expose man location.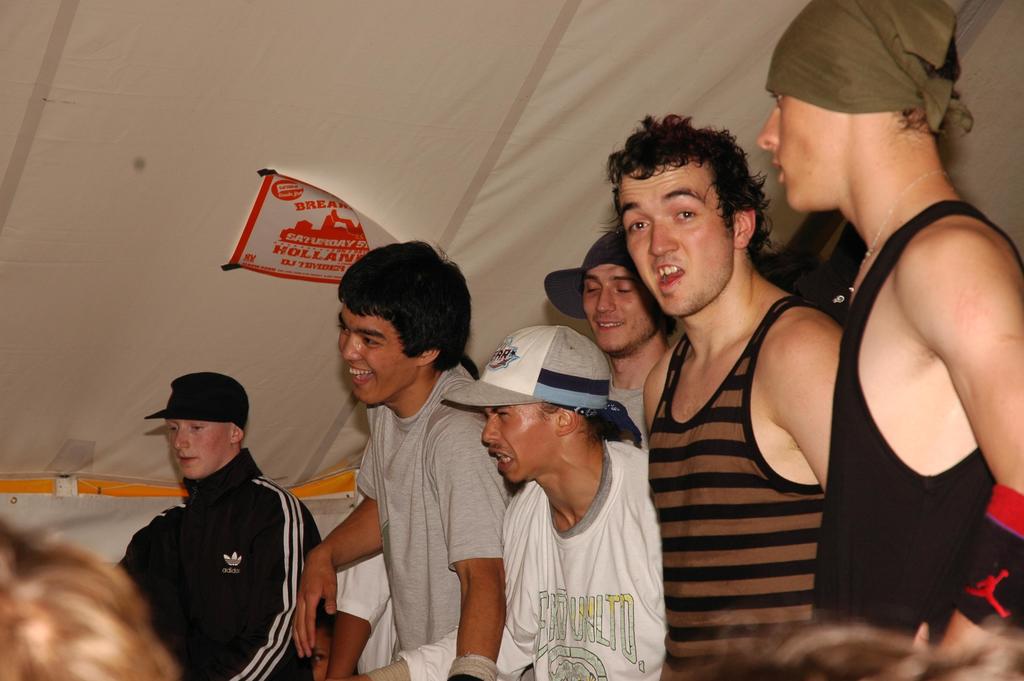
Exposed at {"x1": 289, "y1": 235, "x2": 514, "y2": 680}.
